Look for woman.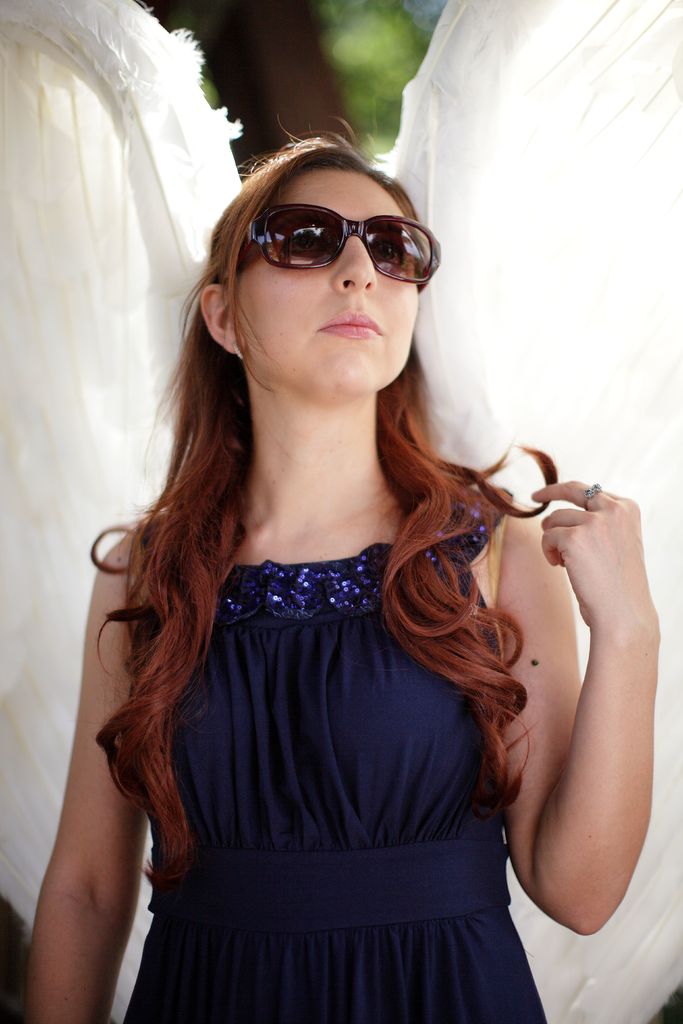
Found: [15, 121, 664, 1023].
